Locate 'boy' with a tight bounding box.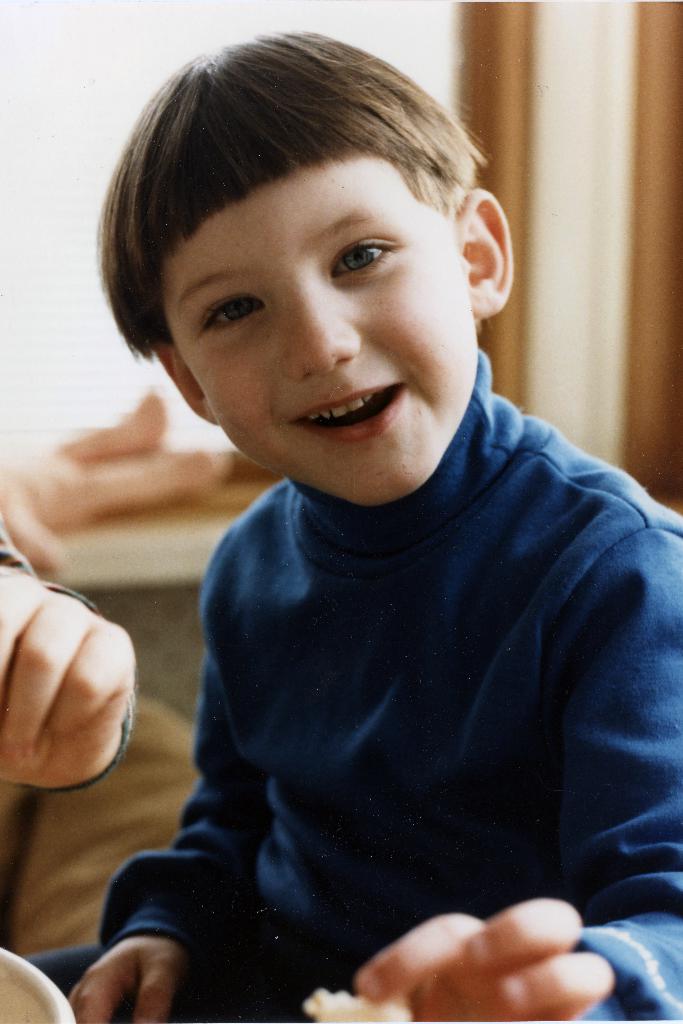
<bbox>70, 114, 665, 986</bbox>.
